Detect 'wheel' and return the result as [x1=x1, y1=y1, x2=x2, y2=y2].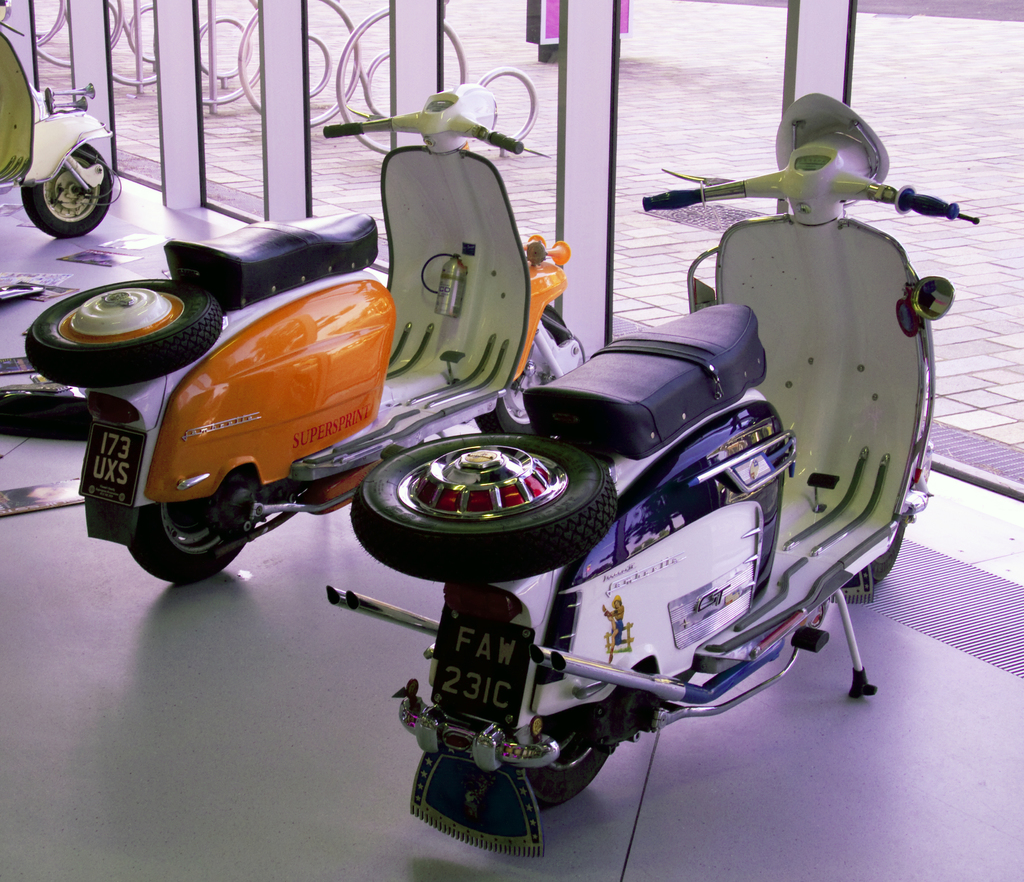
[x1=869, y1=525, x2=907, y2=581].
